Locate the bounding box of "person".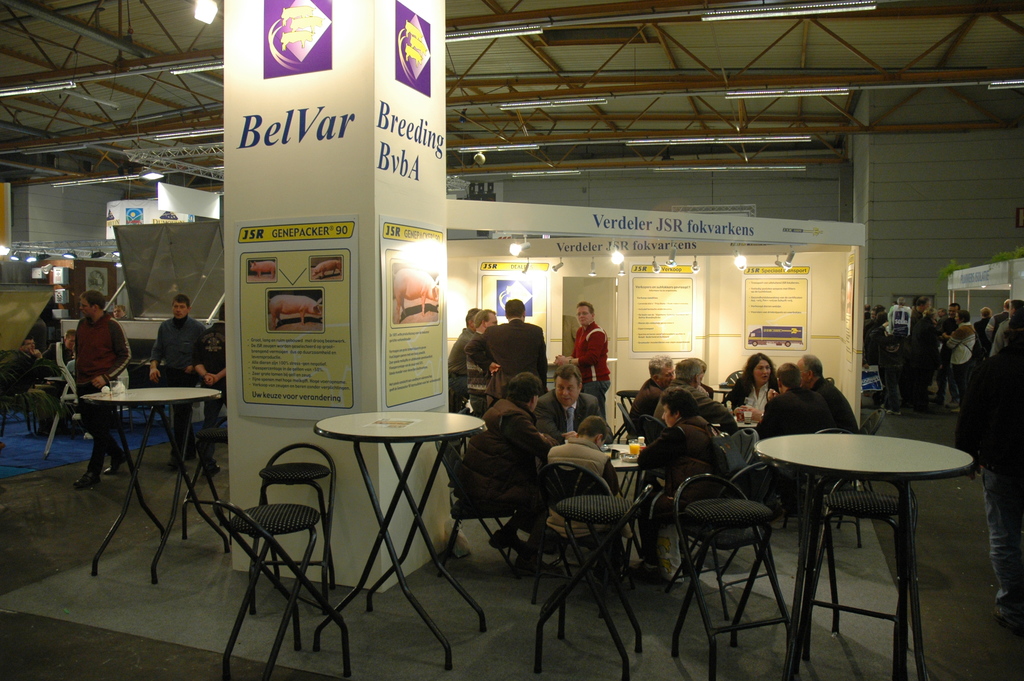
Bounding box: (42,328,75,366).
